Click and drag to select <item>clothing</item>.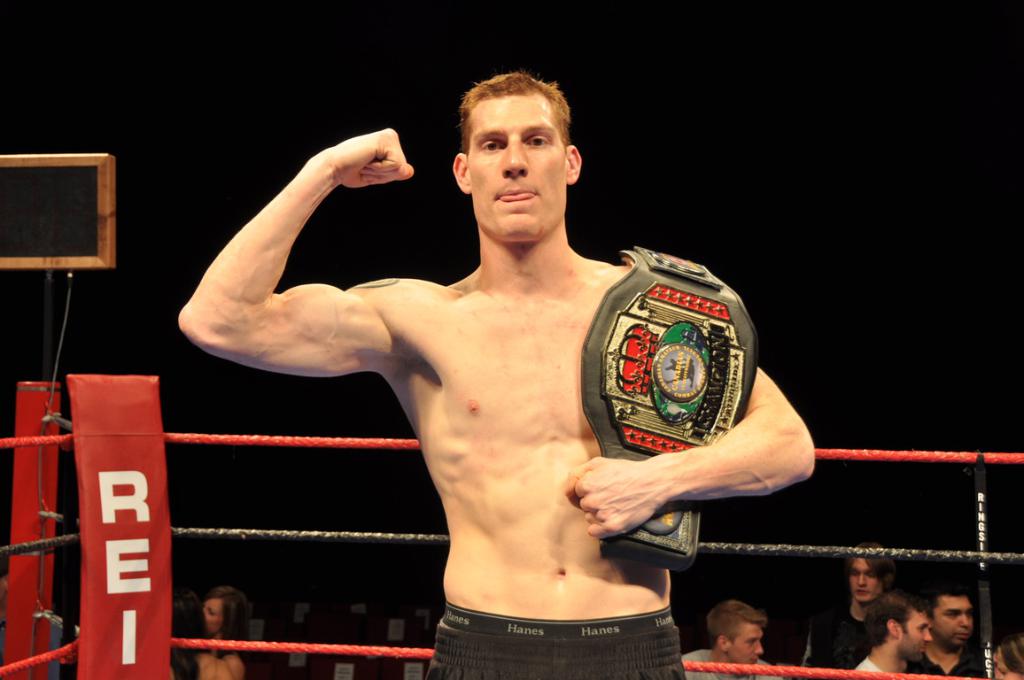
Selection: bbox(426, 603, 687, 679).
